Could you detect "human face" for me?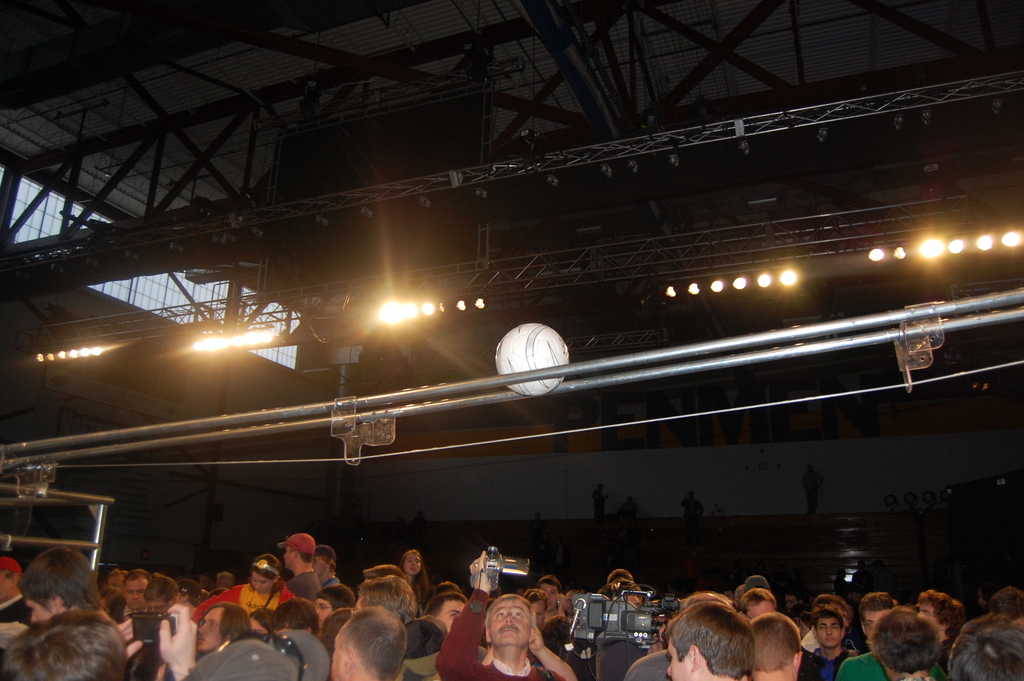
Detection result: l=545, t=584, r=558, b=610.
